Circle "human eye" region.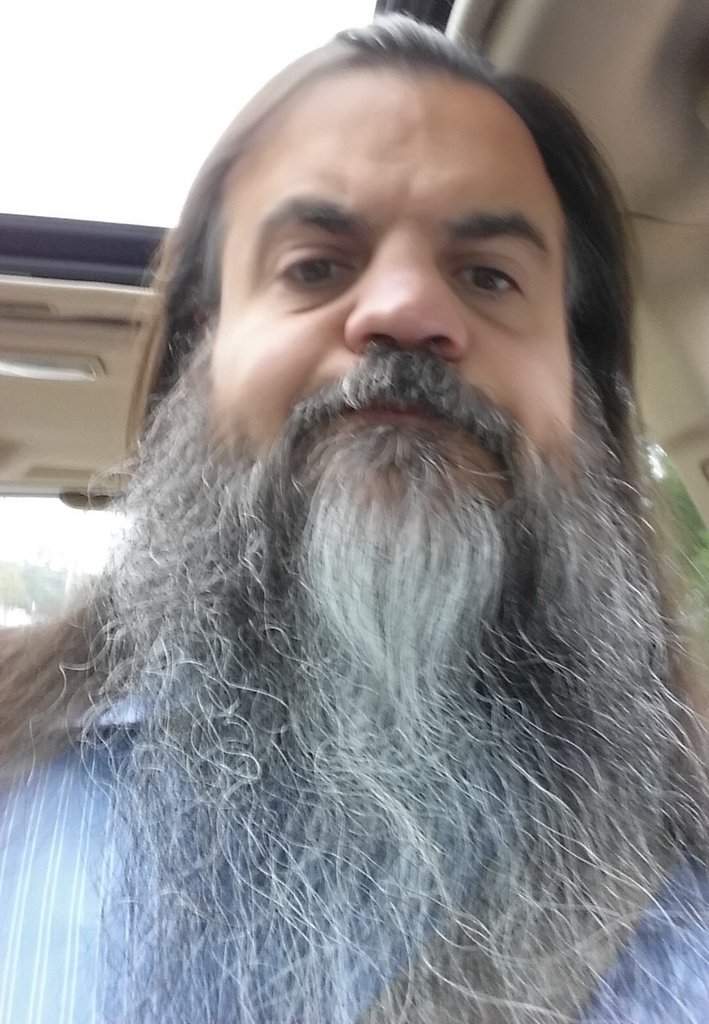
Region: (454, 247, 529, 307).
